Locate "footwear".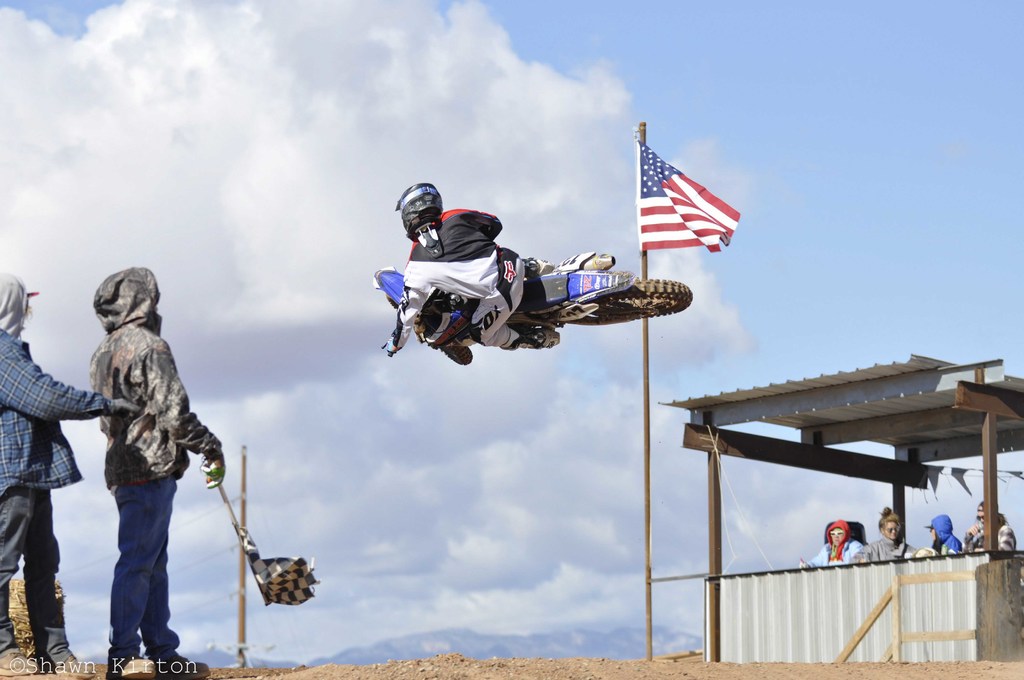
Bounding box: (left=534, top=255, right=554, bottom=278).
